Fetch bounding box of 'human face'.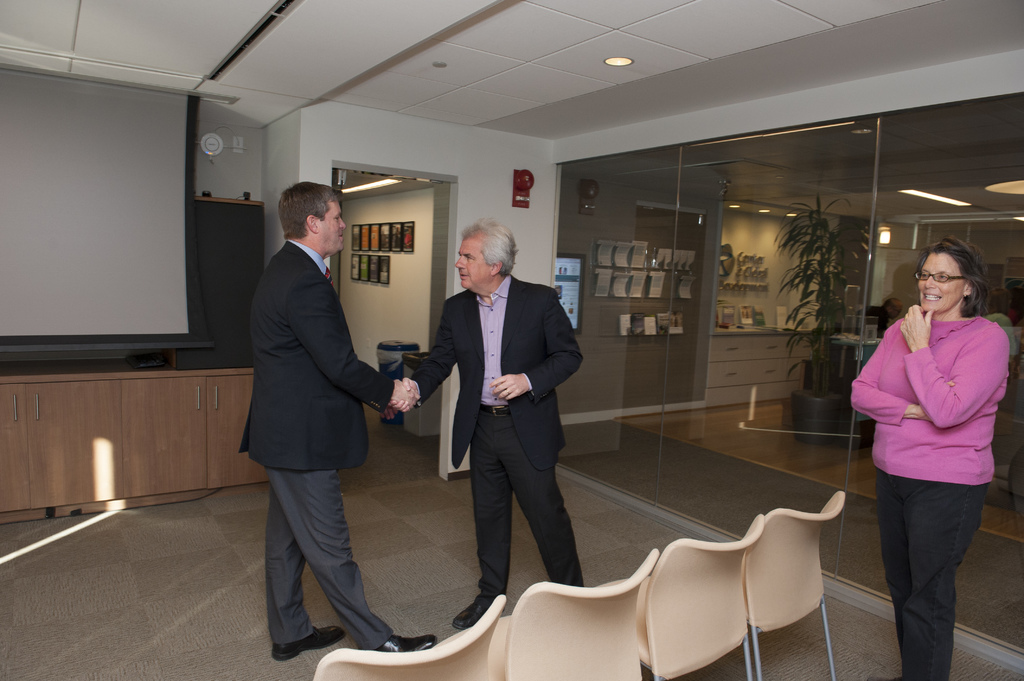
Bbox: [left=454, top=235, right=490, bottom=287].
